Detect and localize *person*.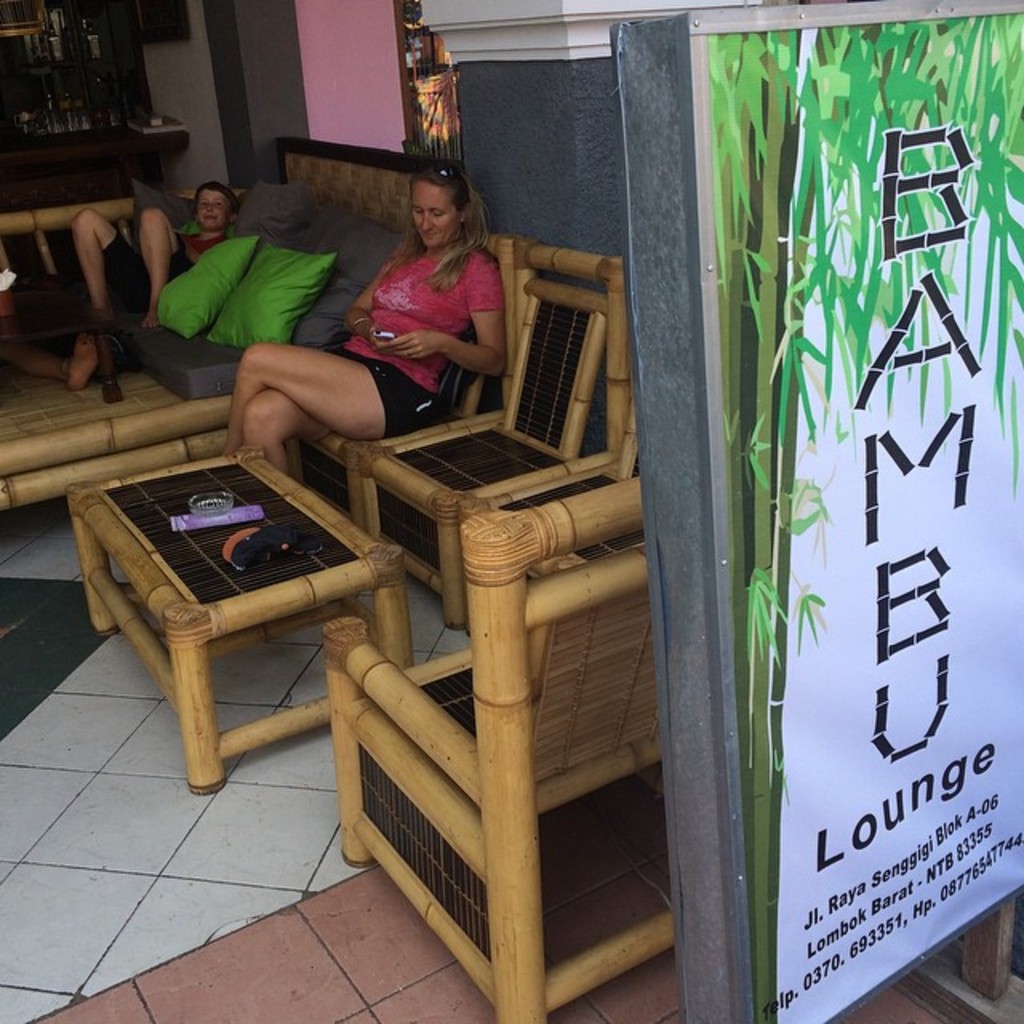
Localized at 62, 165, 243, 333.
